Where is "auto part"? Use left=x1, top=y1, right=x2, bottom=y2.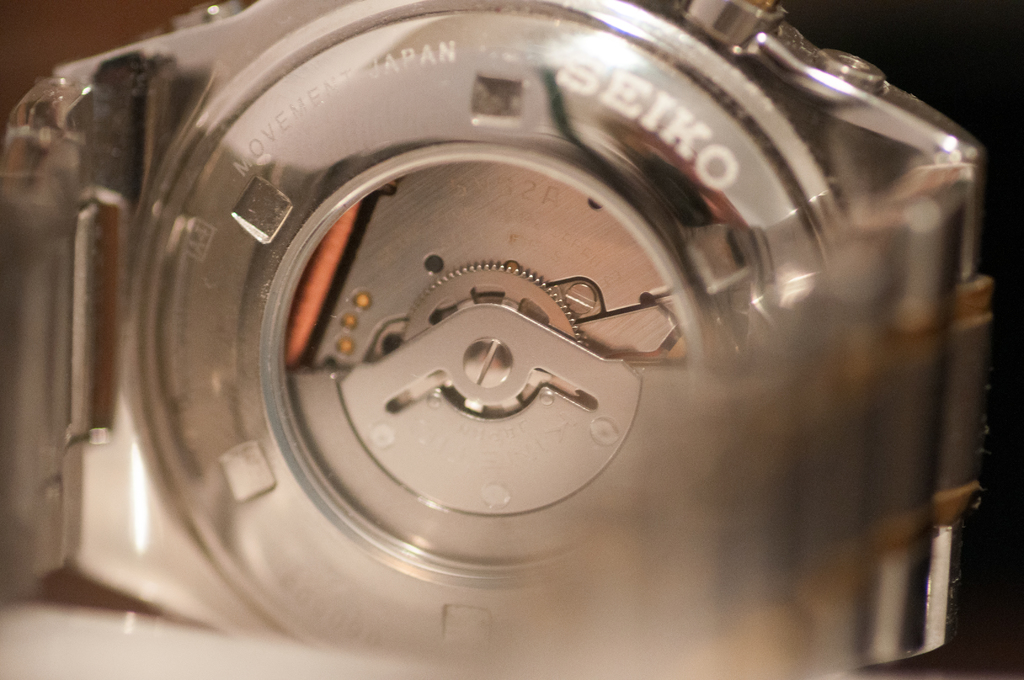
left=0, top=0, right=990, bottom=679.
